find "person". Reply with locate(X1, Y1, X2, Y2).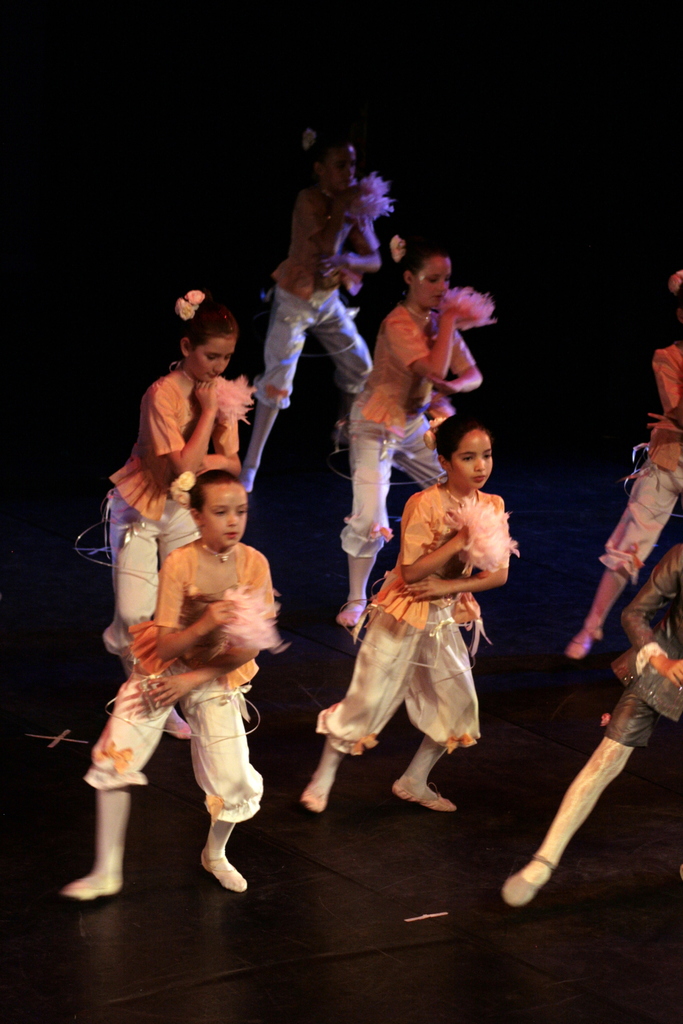
locate(330, 246, 490, 638).
